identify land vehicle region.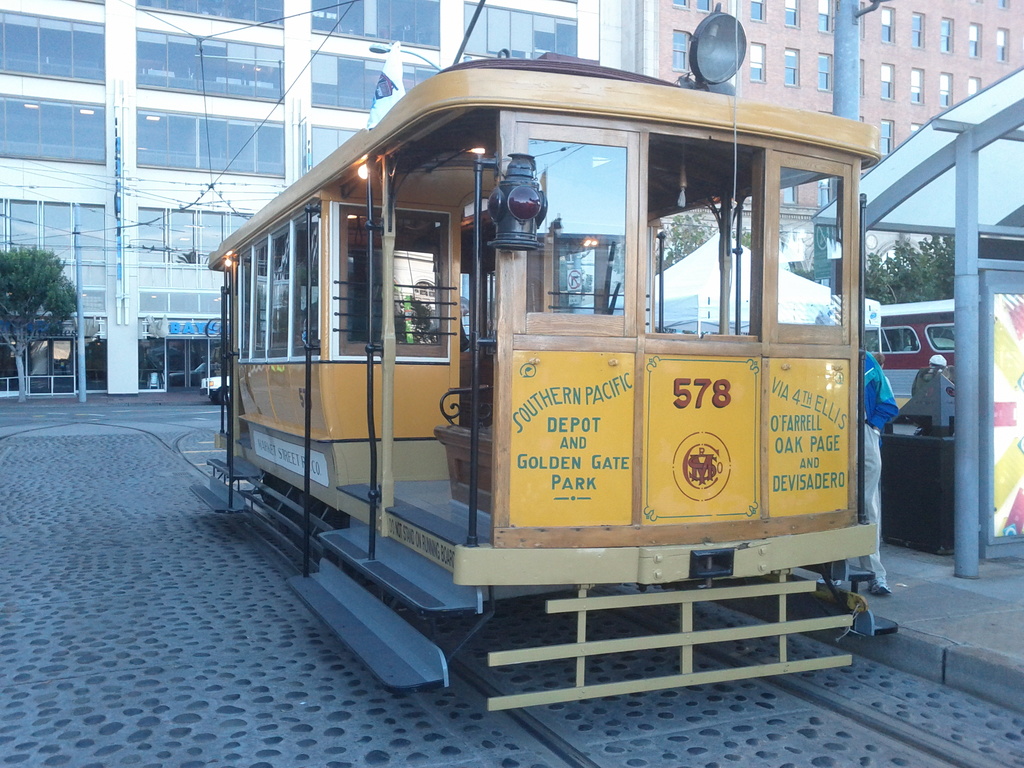
Region: [left=204, top=56, right=929, bottom=708].
